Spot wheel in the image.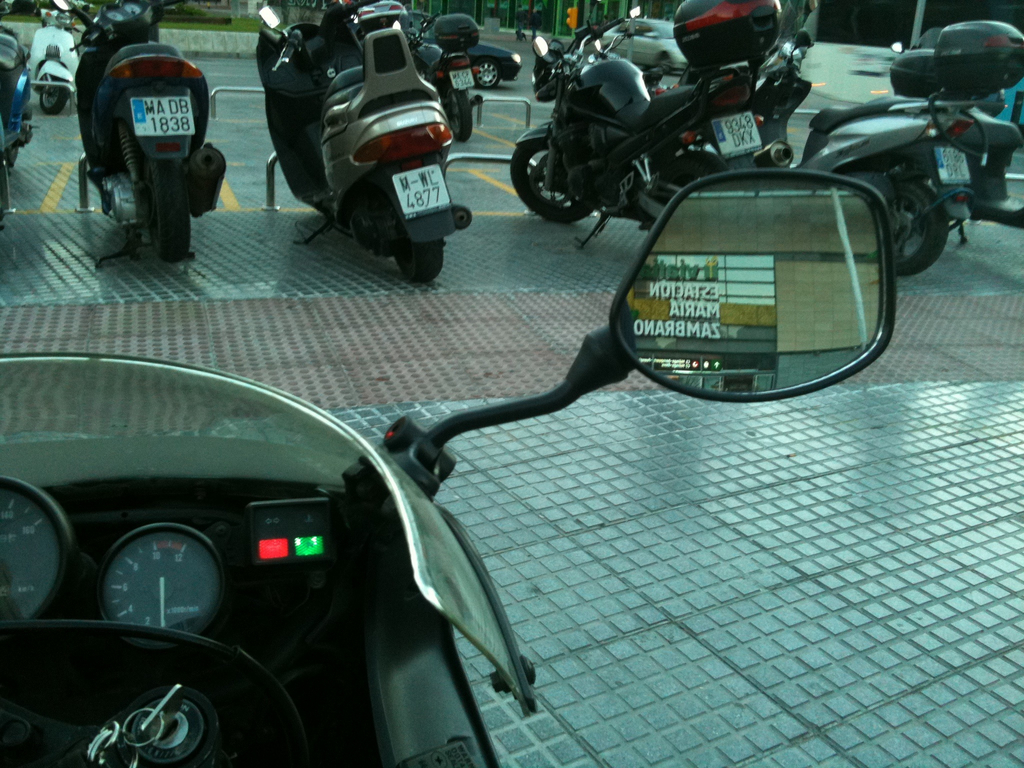
wheel found at (445,83,472,145).
